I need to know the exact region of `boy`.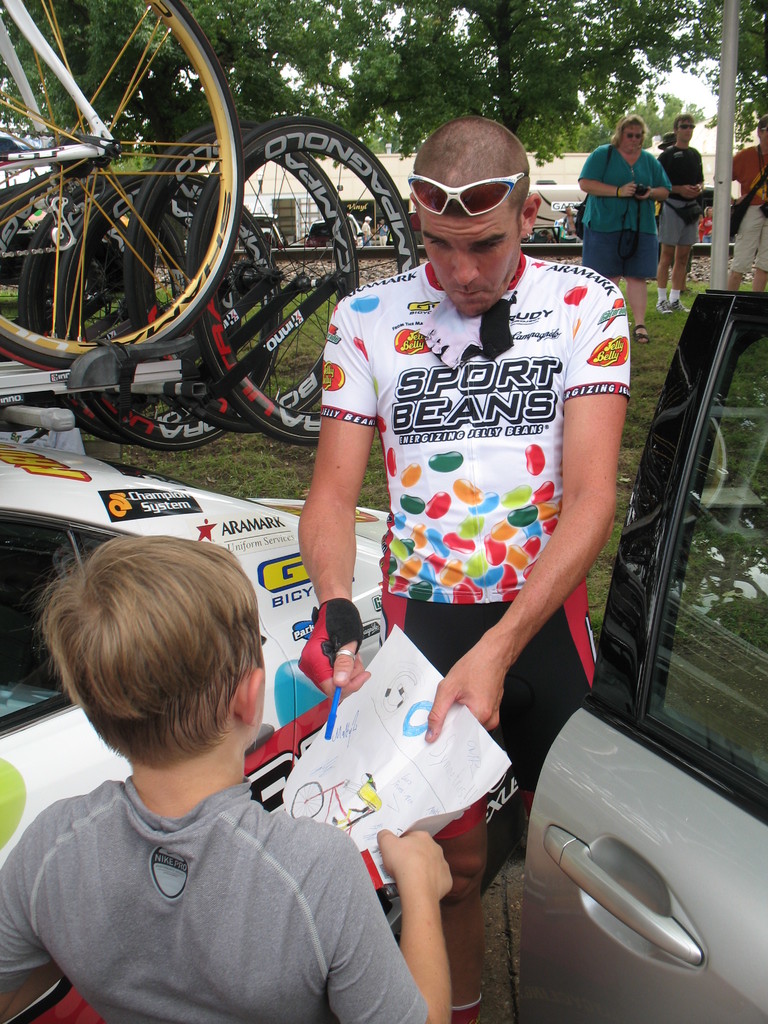
Region: bbox(0, 503, 548, 1023).
